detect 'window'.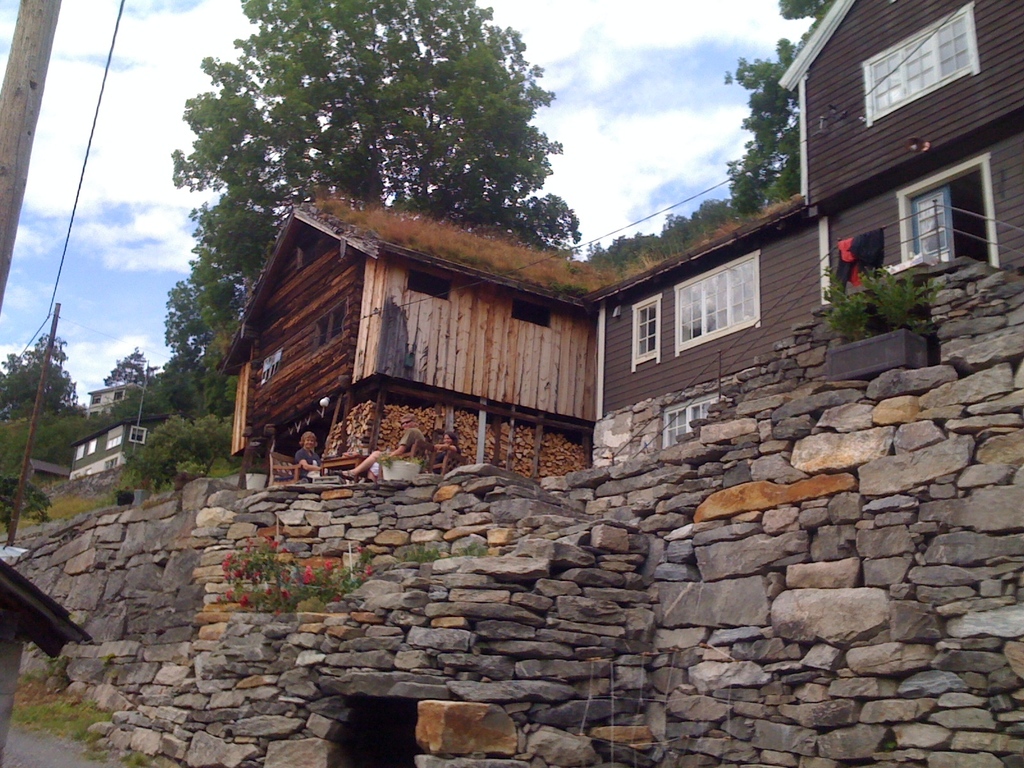
Detected at [left=862, top=5, right=982, bottom=132].
